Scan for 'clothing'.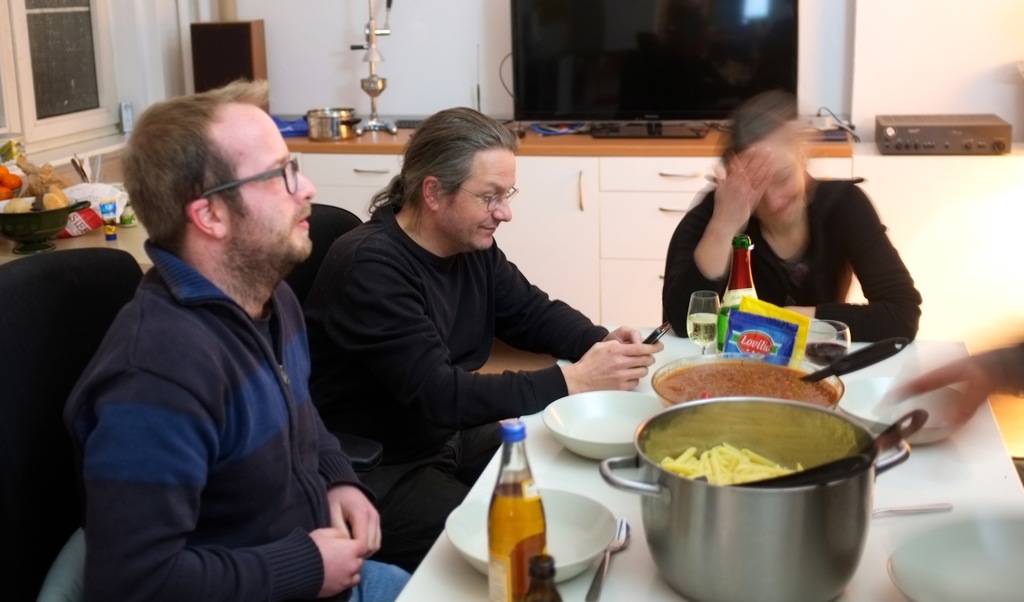
Scan result: (289,185,600,594).
